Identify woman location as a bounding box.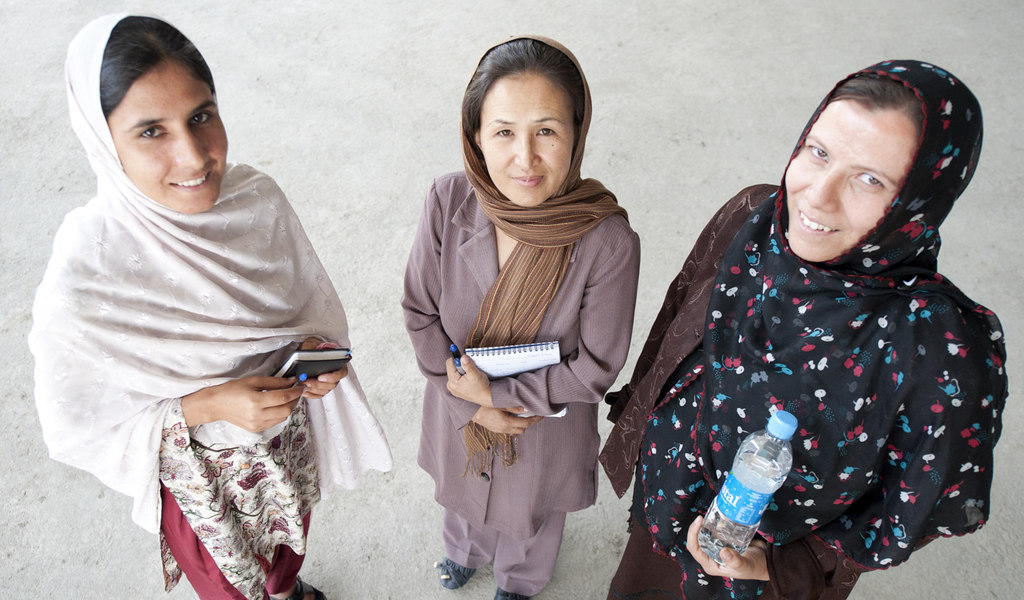
Rect(7, 23, 352, 599).
